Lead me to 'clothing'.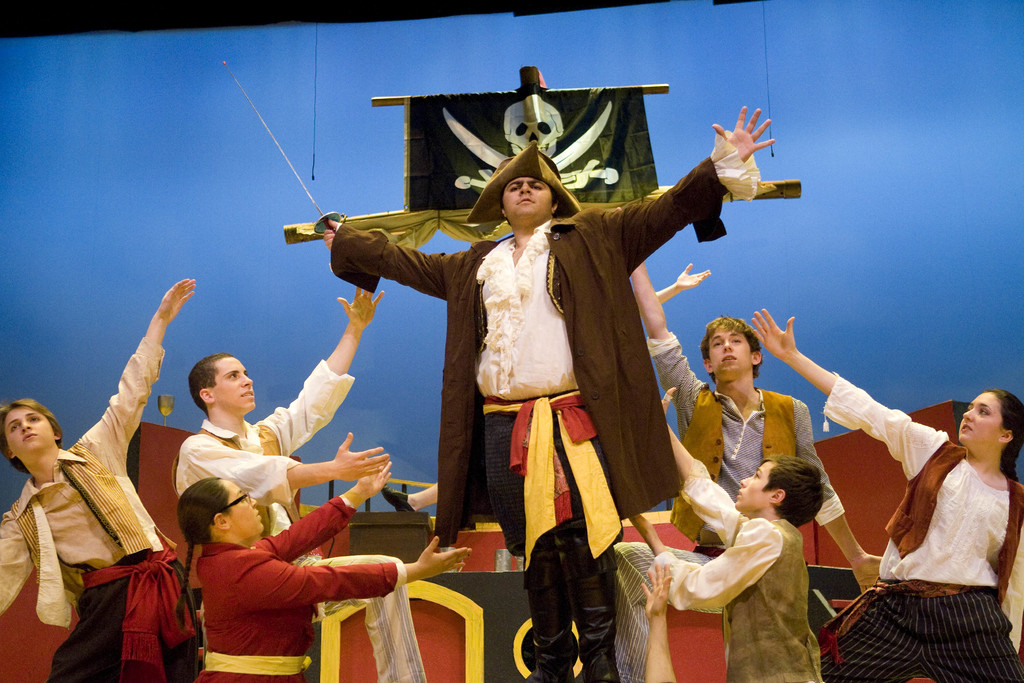
Lead to <box>198,491,406,682</box>.
